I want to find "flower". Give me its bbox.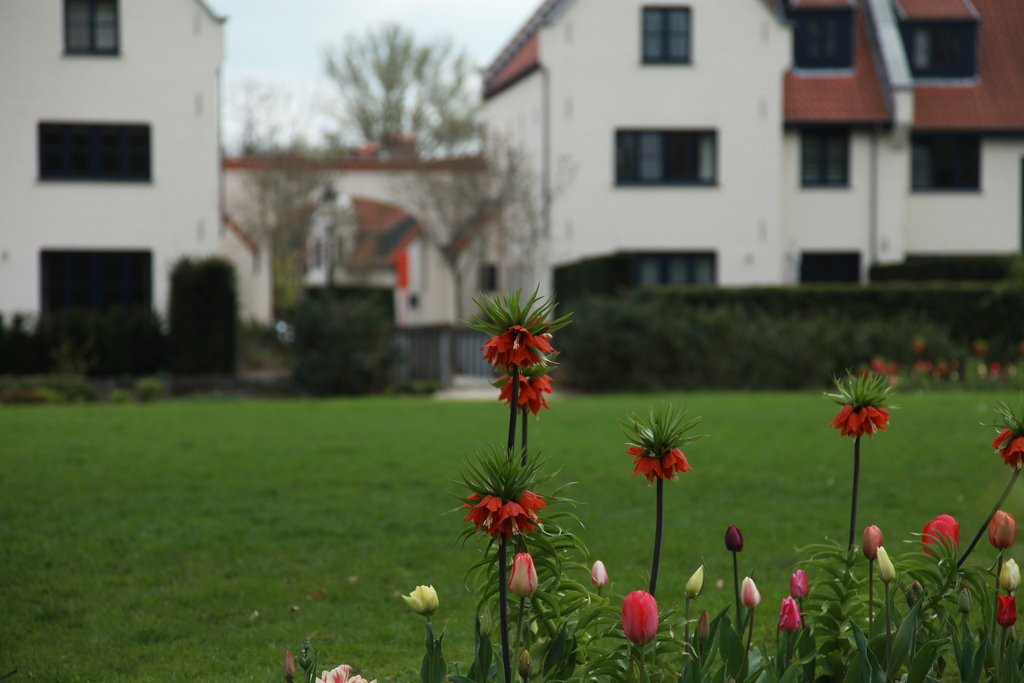
select_region(996, 426, 1011, 447).
